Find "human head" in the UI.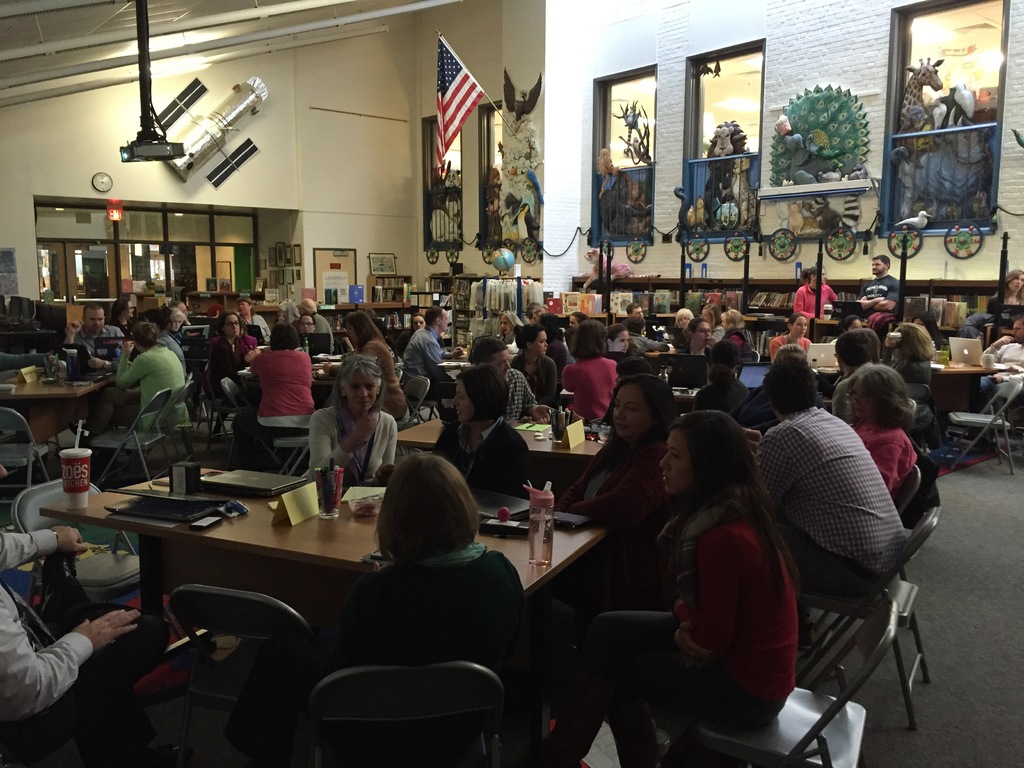
UI element at (809, 261, 828, 285).
